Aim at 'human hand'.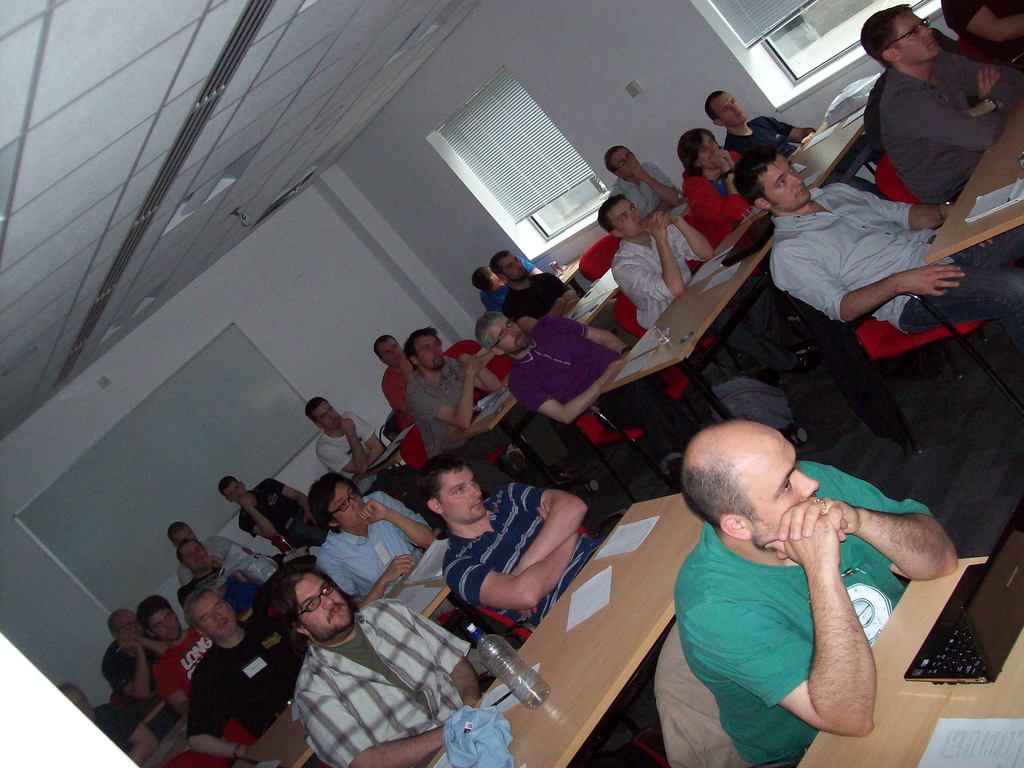
Aimed at 380 554 416 585.
